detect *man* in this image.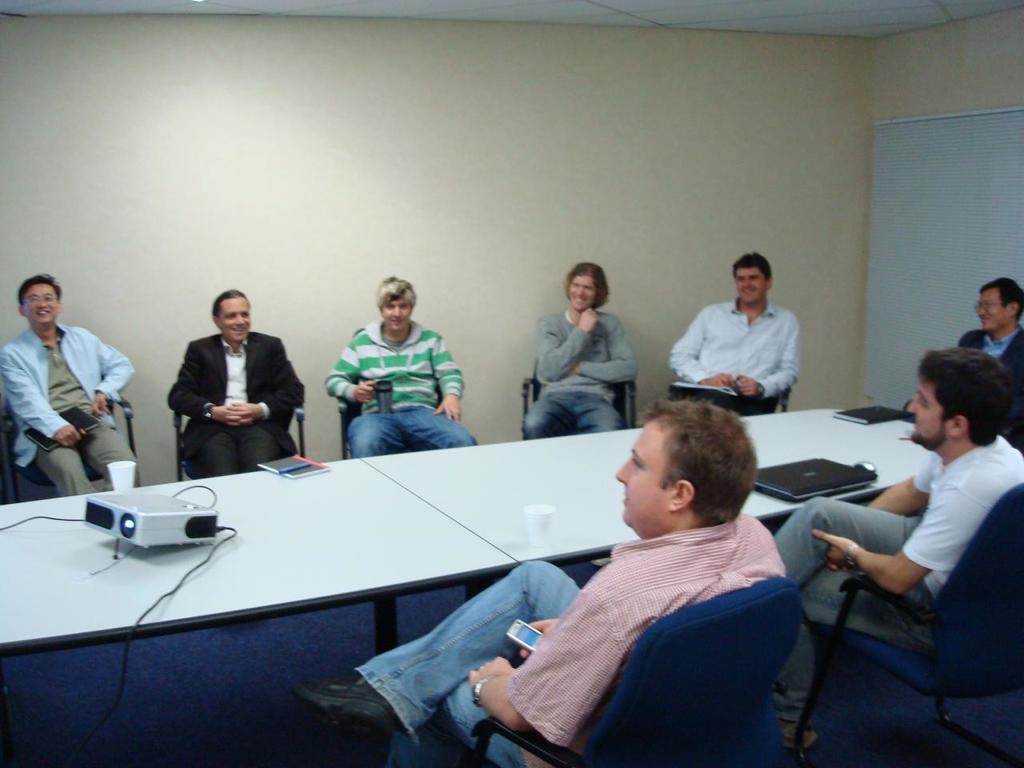
Detection: bbox(667, 254, 823, 416).
